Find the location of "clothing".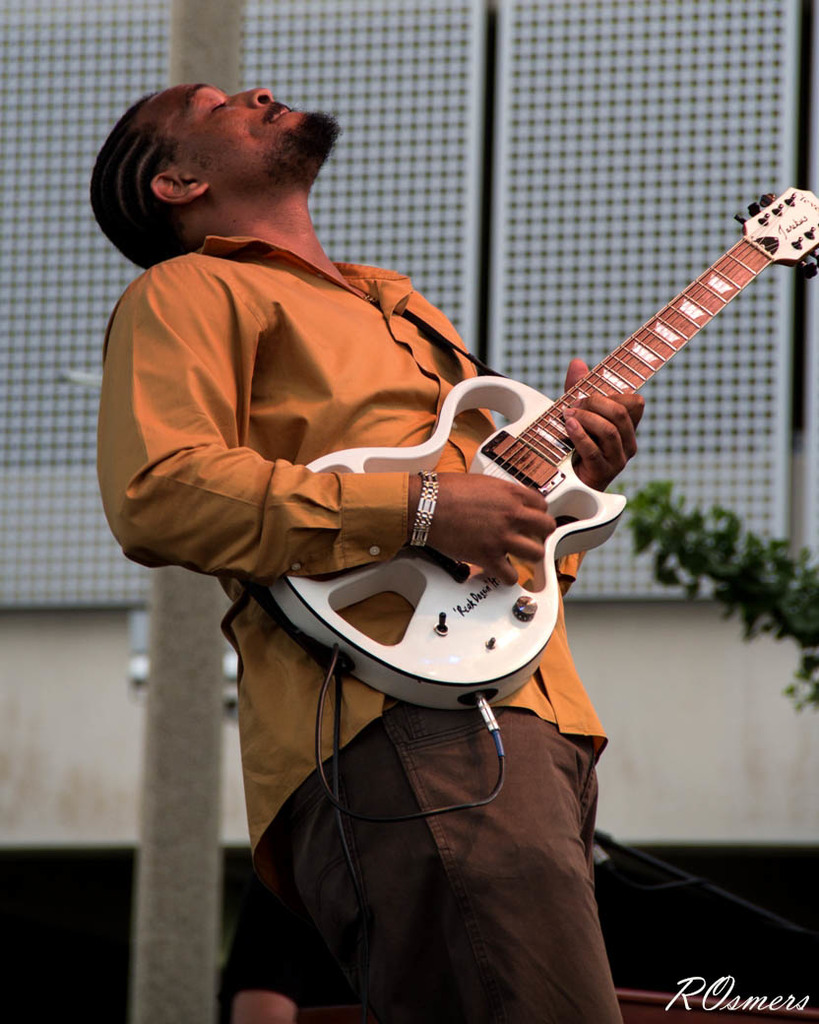
Location: select_region(119, 227, 623, 1023).
